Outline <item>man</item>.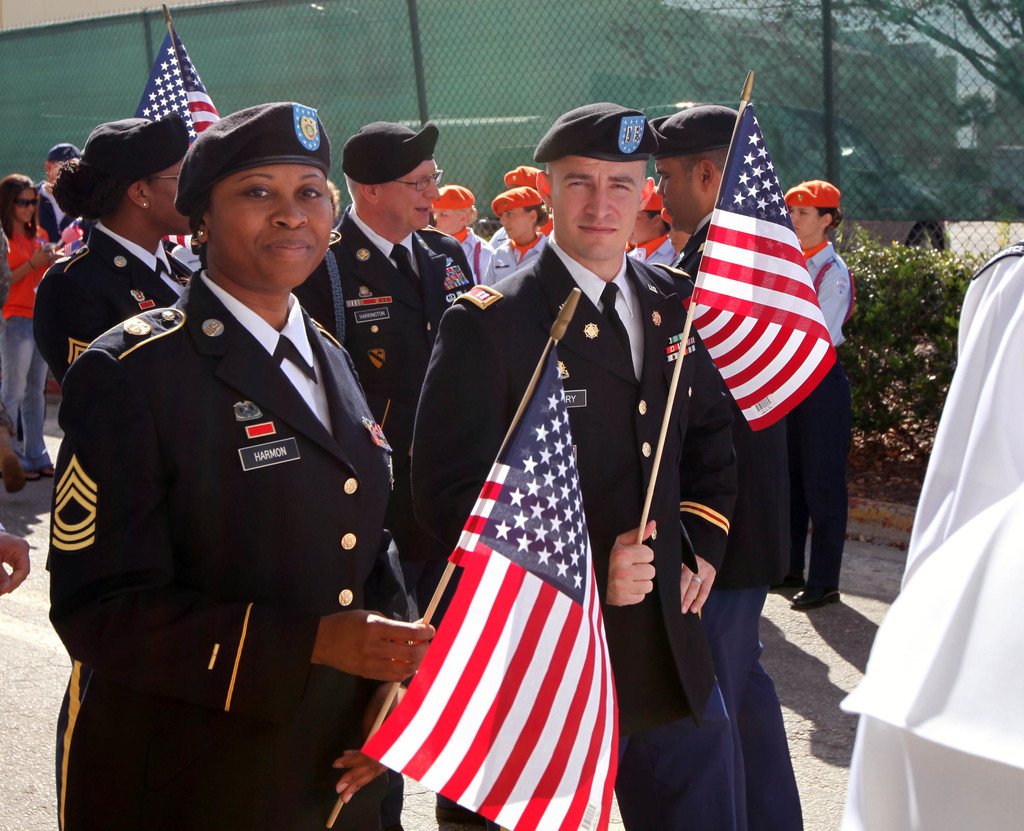
Outline: locate(33, 141, 77, 244).
